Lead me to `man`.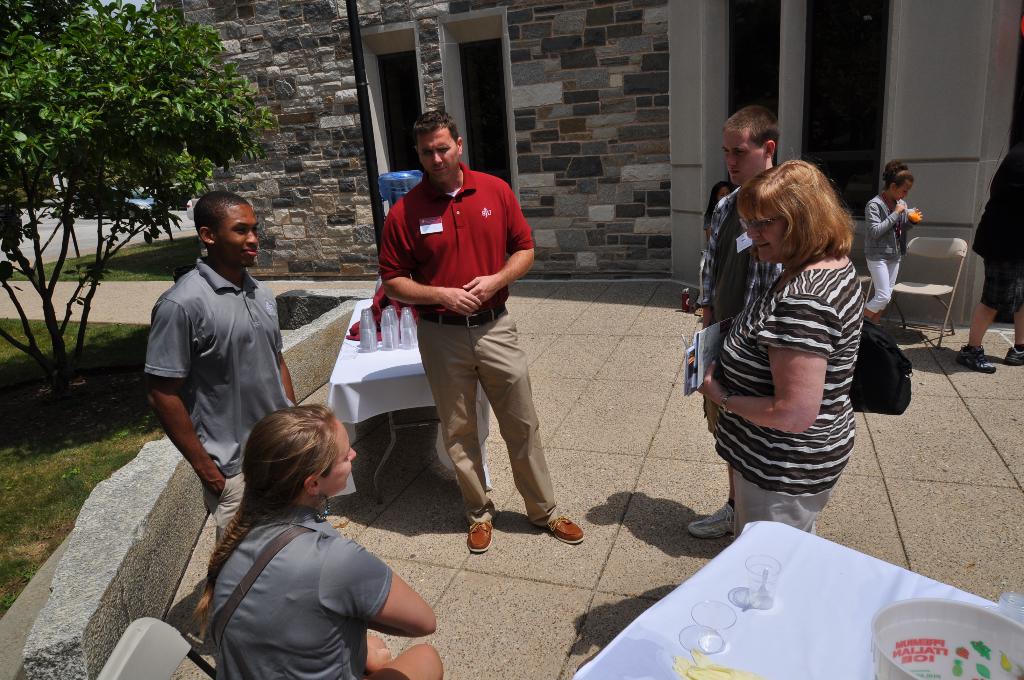
Lead to (left=137, top=195, right=305, bottom=533).
